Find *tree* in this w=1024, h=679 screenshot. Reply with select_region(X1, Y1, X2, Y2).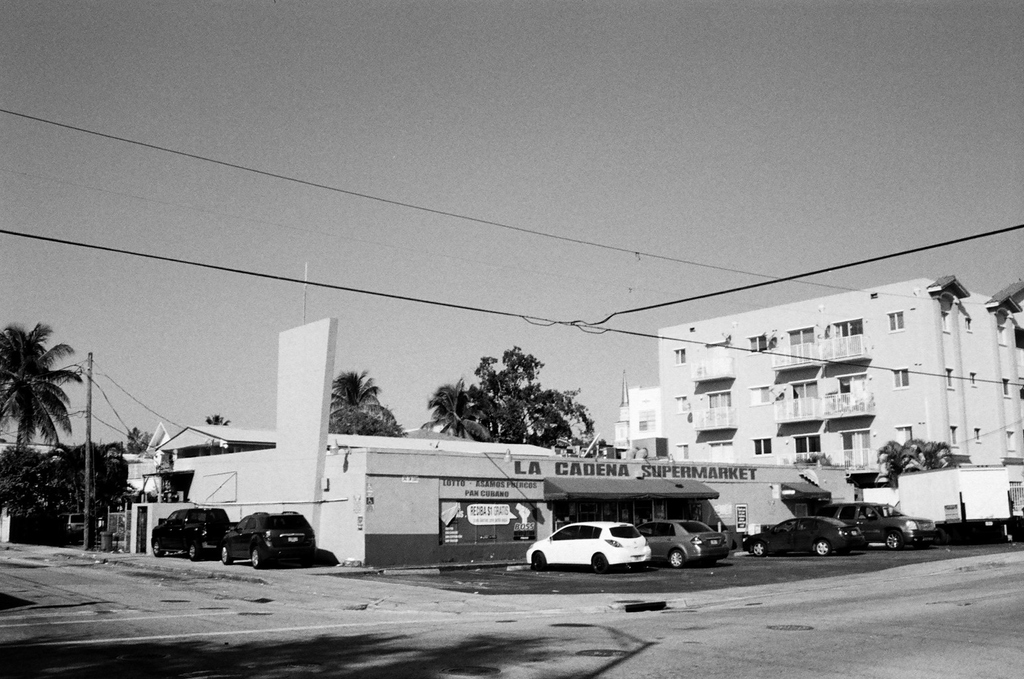
select_region(330, 410, 405, 439).
